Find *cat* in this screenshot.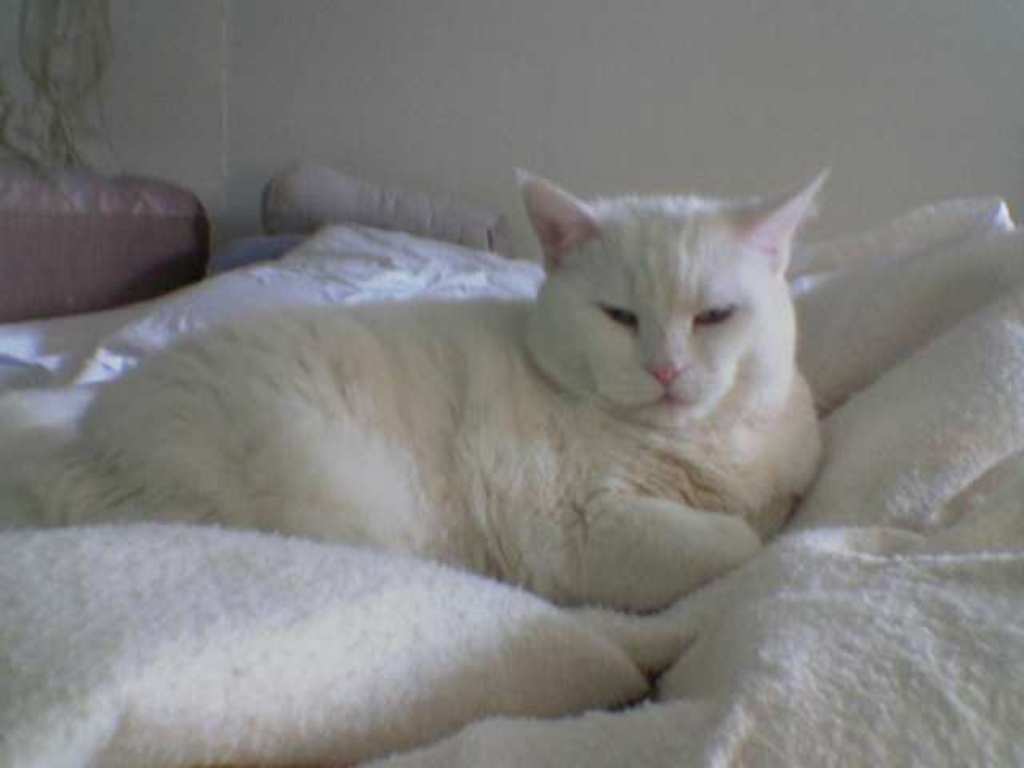
The bounding box for *cat* is [16, 163, 829, 608].
